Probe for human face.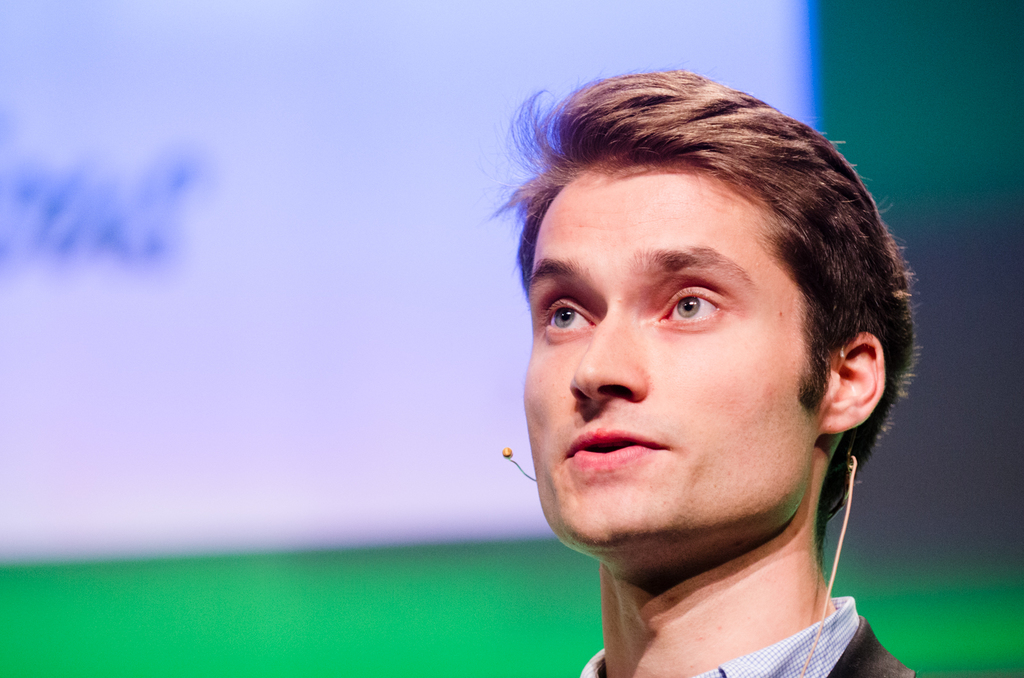
Probe result: BBox(524, 175, 819, 553).
